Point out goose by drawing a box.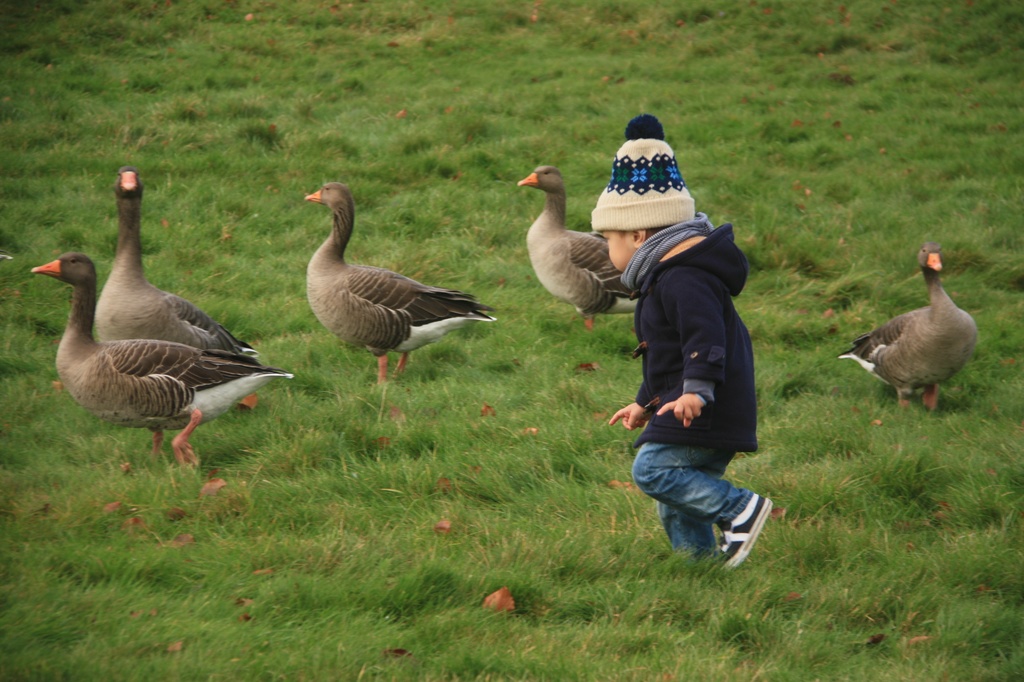
(30,252,293,475).
